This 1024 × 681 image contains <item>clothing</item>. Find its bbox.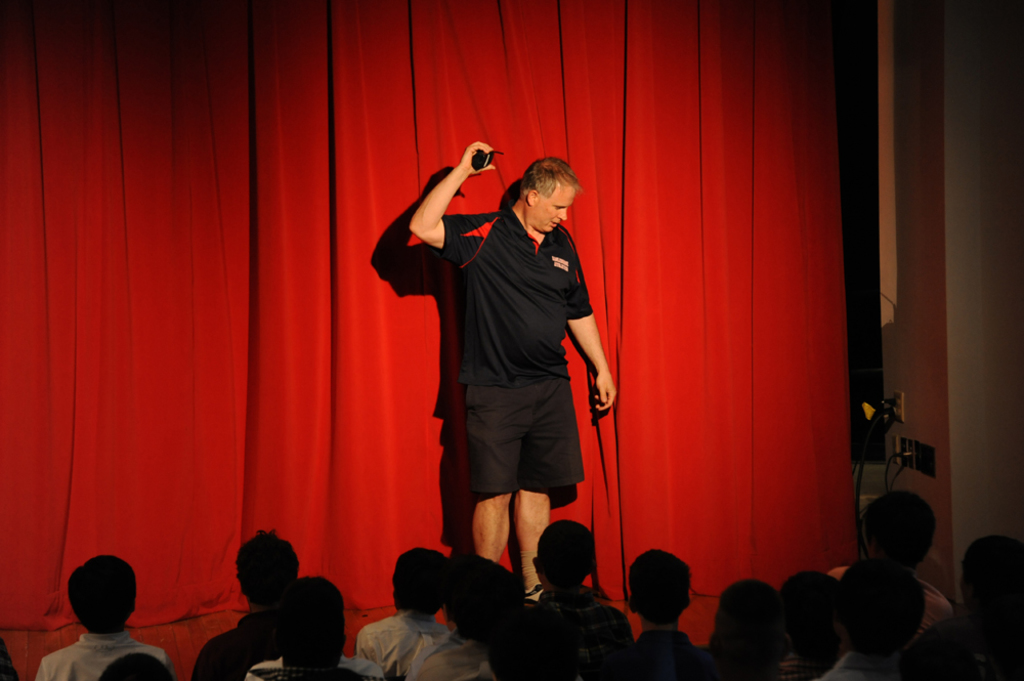
bbox=[538, 587, 637, 680].
